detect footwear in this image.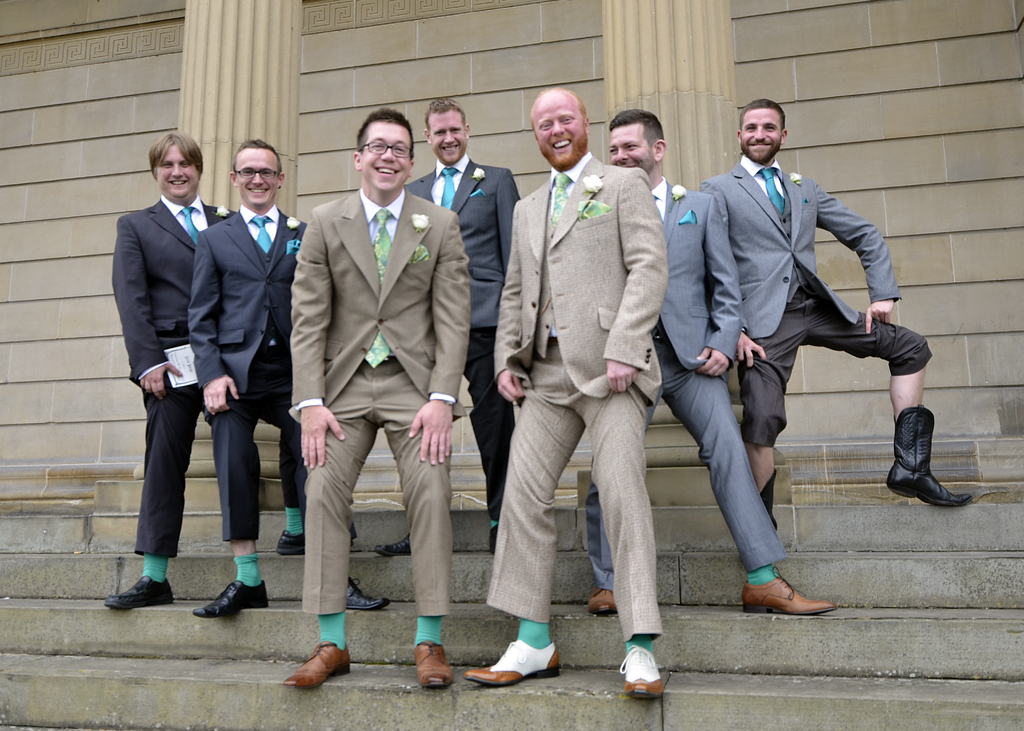
Detection: 345, 576, 388, 613.
